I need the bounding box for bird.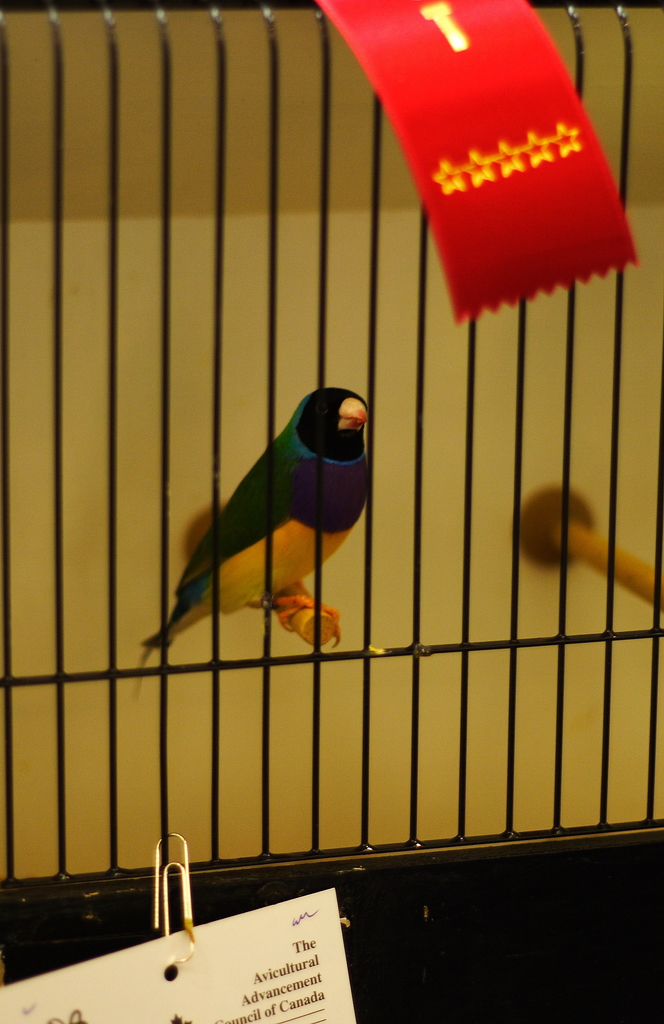
Here it is: 141,365,381,669.
